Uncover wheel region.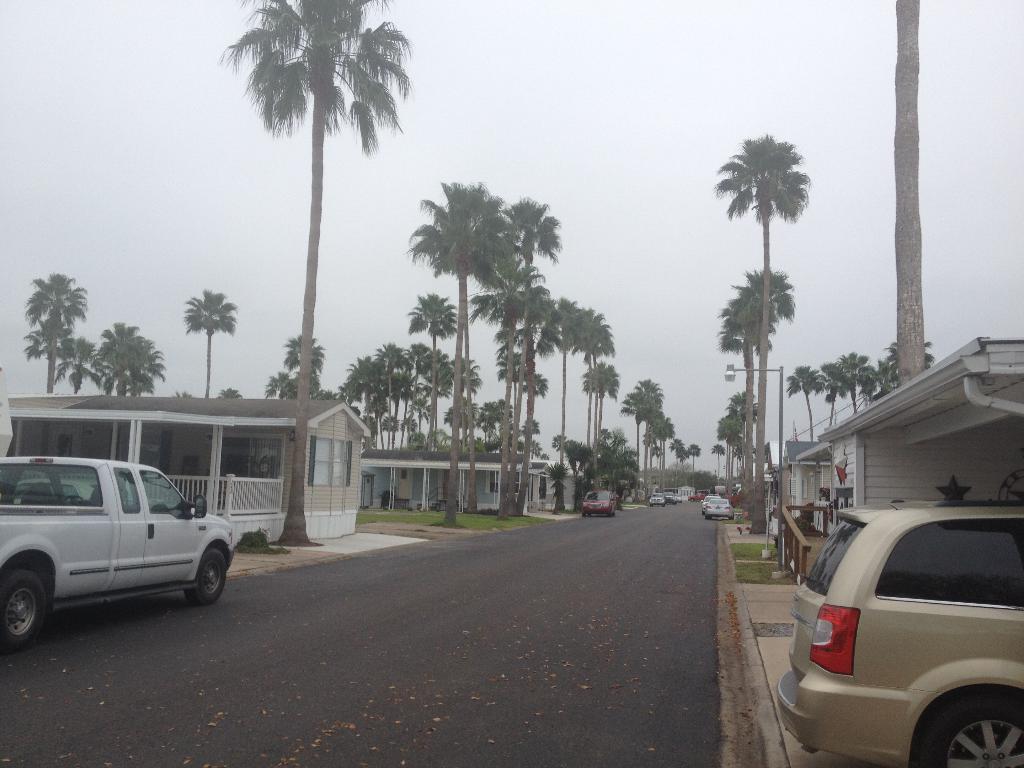
Uncovered: detection(0, 558, 45, 646).
